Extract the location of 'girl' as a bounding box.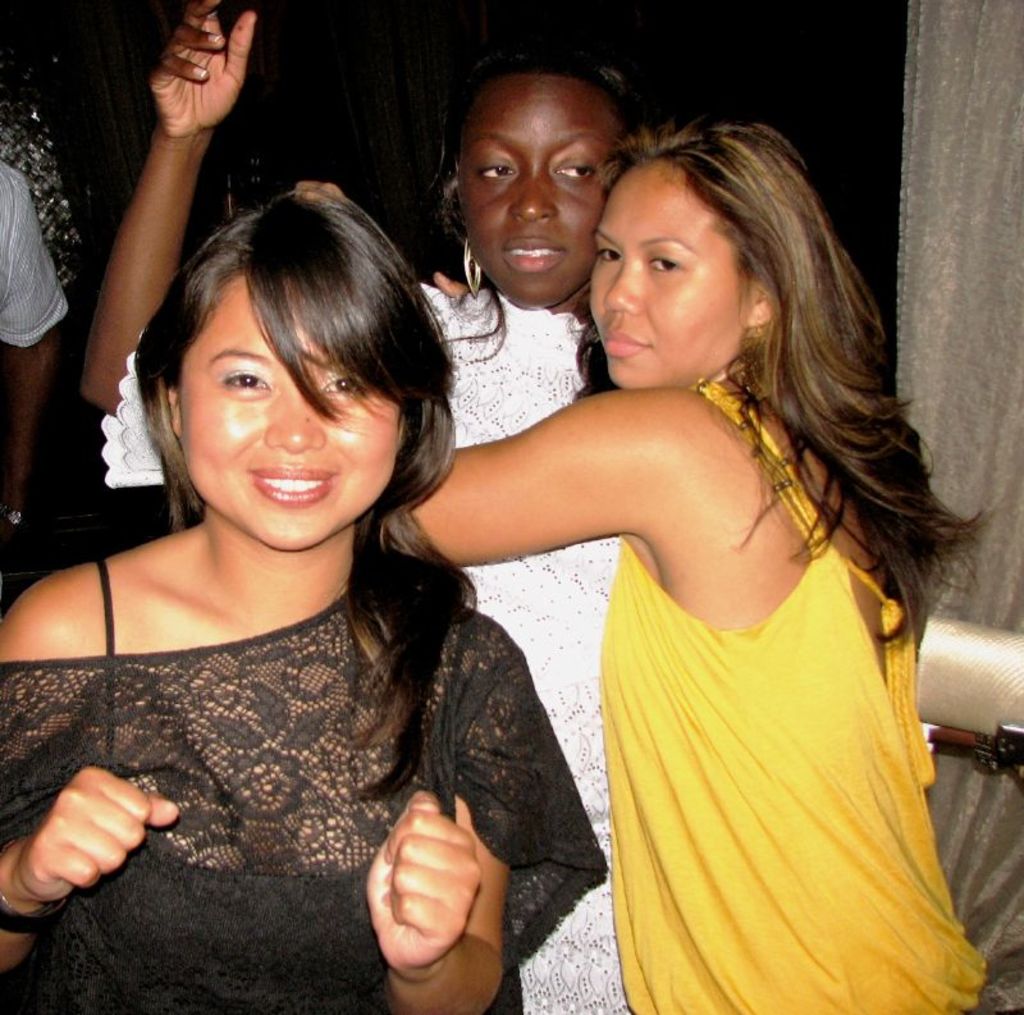
(left=0, top=184, right=591, bottom=1010).
